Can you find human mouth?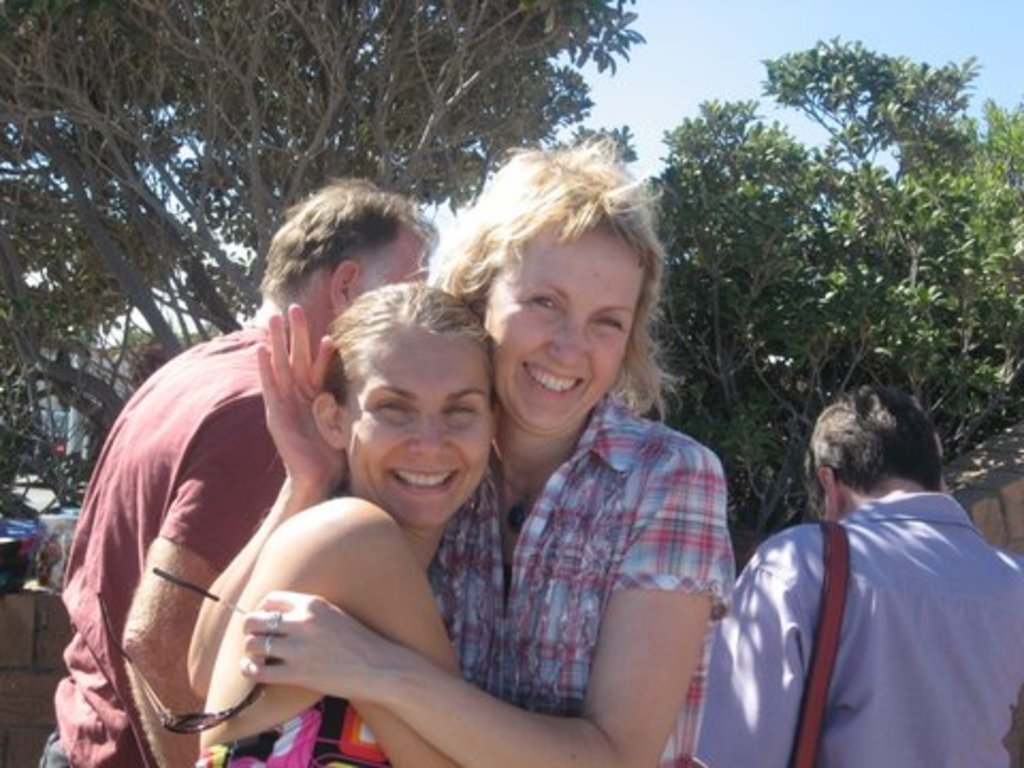
Yes, bounding box: bbox=(388, 461, 461, 495).
